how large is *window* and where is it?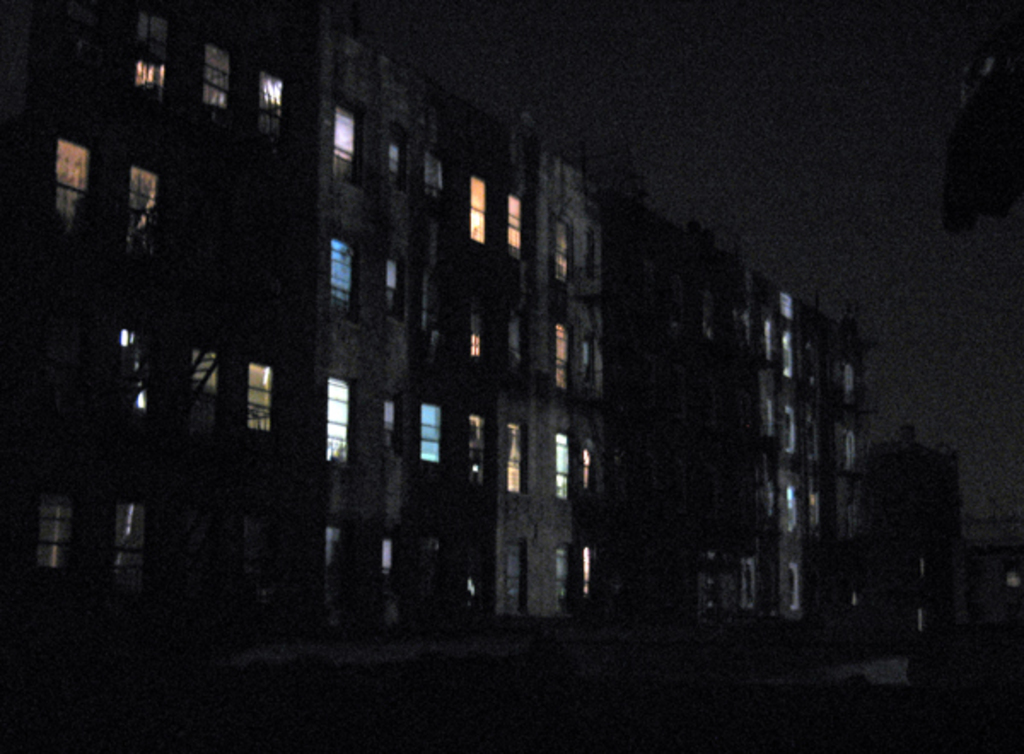
Bounding box: 239,348,282,452.
